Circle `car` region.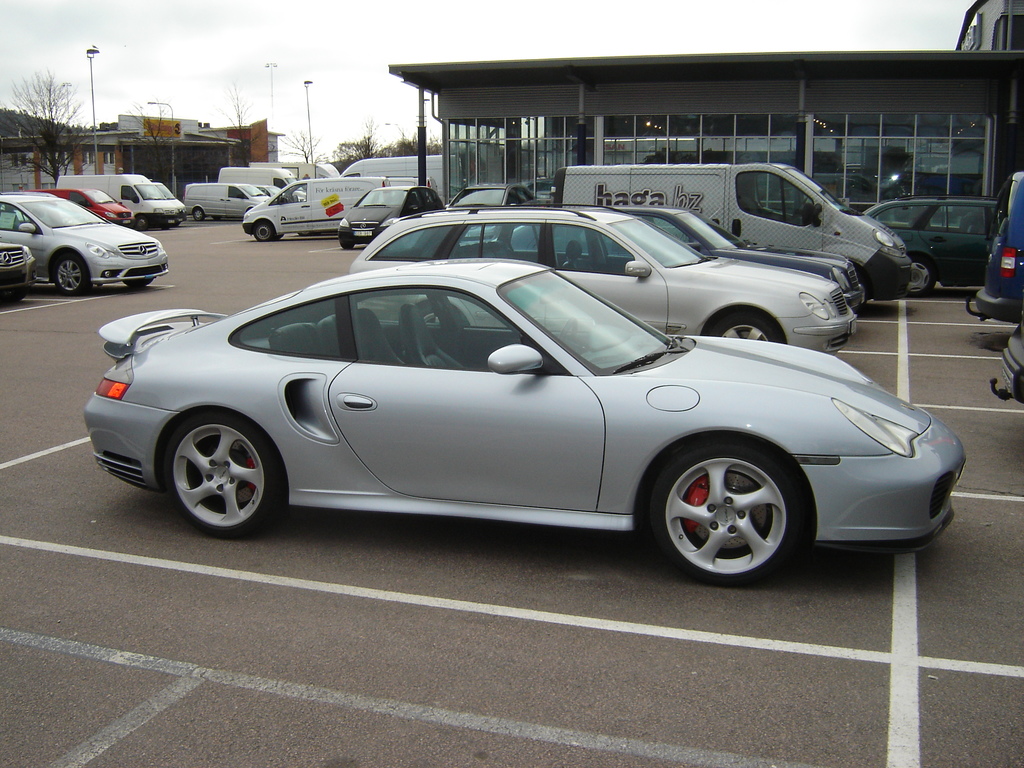
Region: [72, 228, 918, 584].
